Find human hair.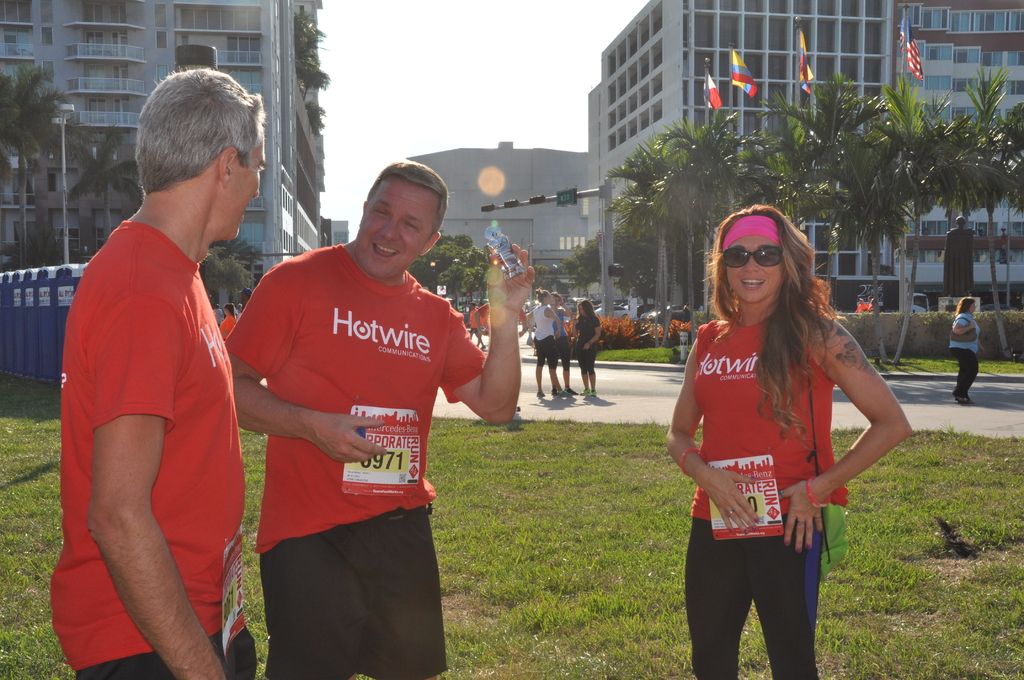
(x1=138, y1=65, x2=264, y2=188).
